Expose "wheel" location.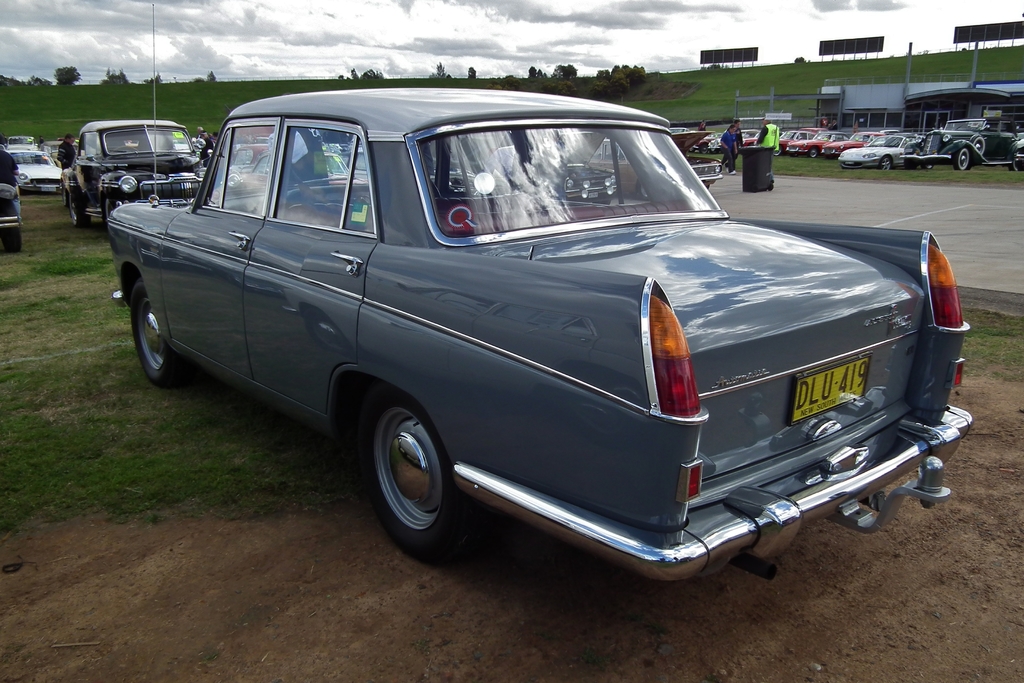
Exposed at (left=954, top=149, right=968, bottom=171).
